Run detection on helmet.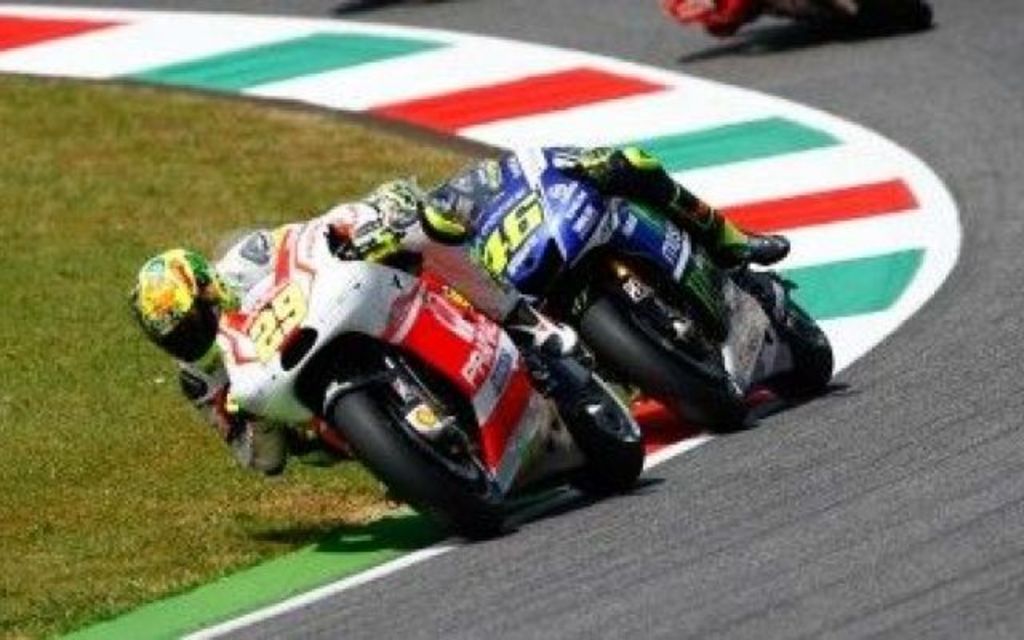
Result: box=[131, 245, 243, 368].
